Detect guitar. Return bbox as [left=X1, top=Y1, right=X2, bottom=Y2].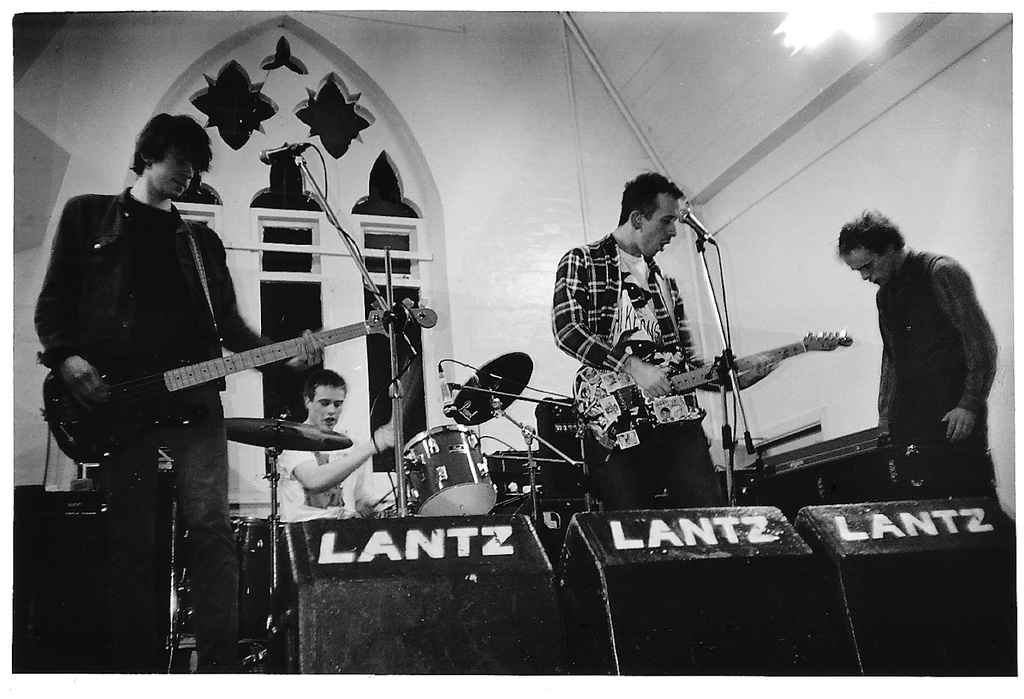
[left=572, top=331, right=849, bottom=458].
